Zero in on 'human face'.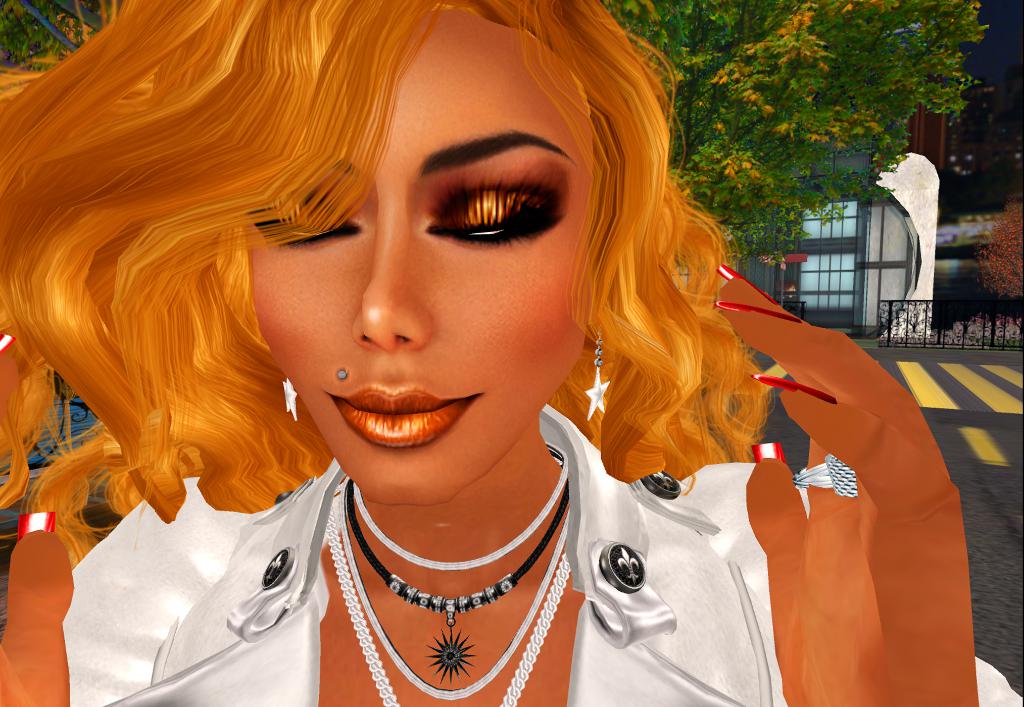
Zeroed in: 242/6/591/505.
